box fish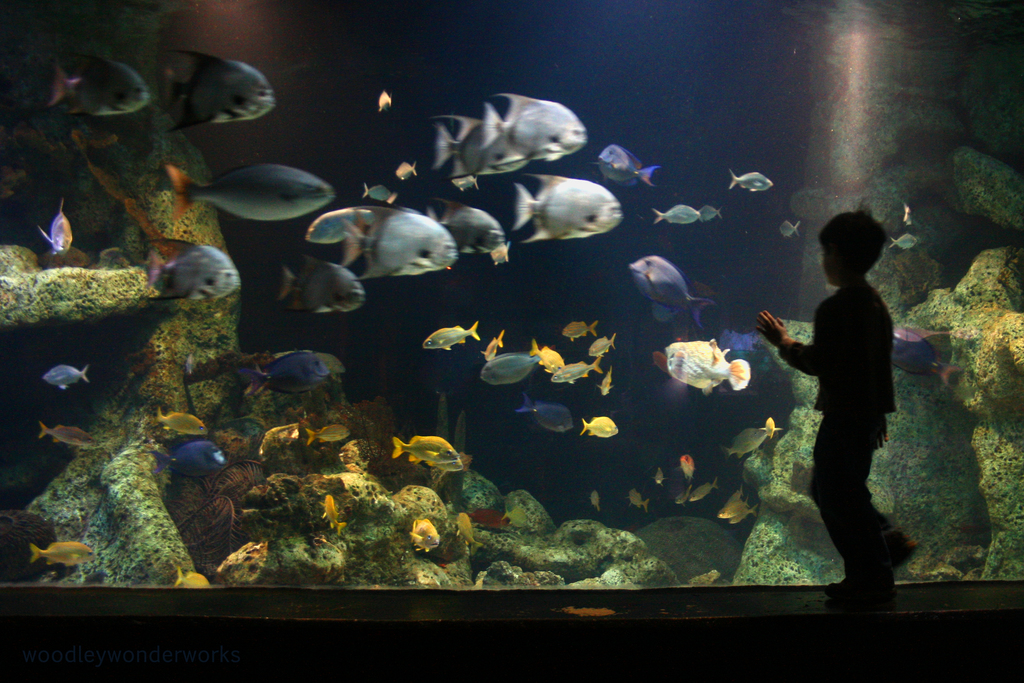
(left=521, top=393, right=572, bottom=432)
